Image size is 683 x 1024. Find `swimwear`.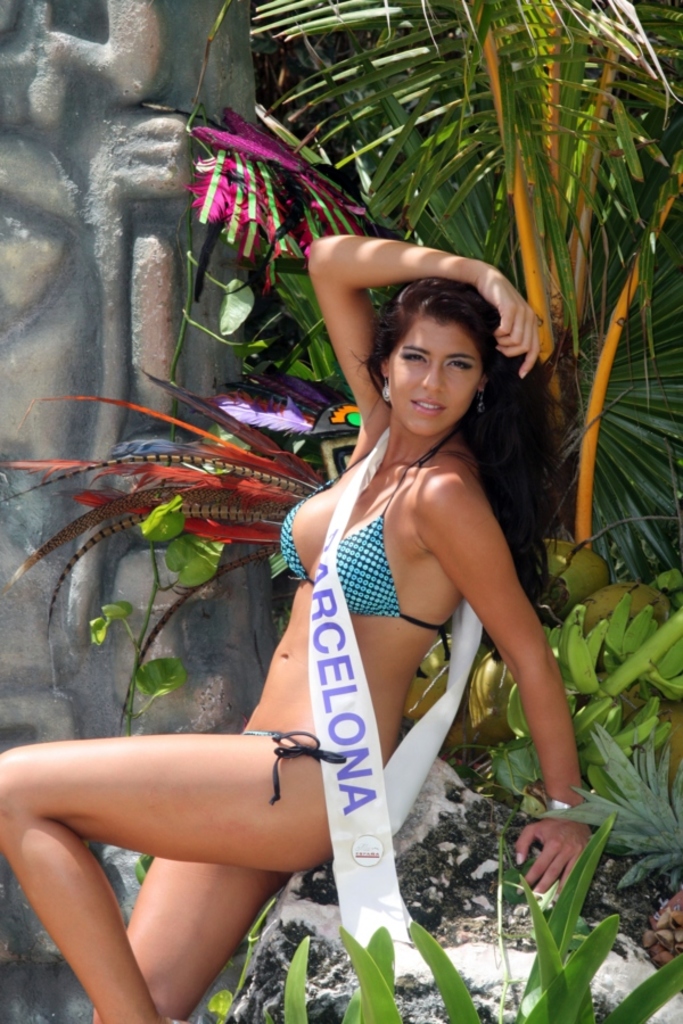
crop(244, 726, 342, 802).
